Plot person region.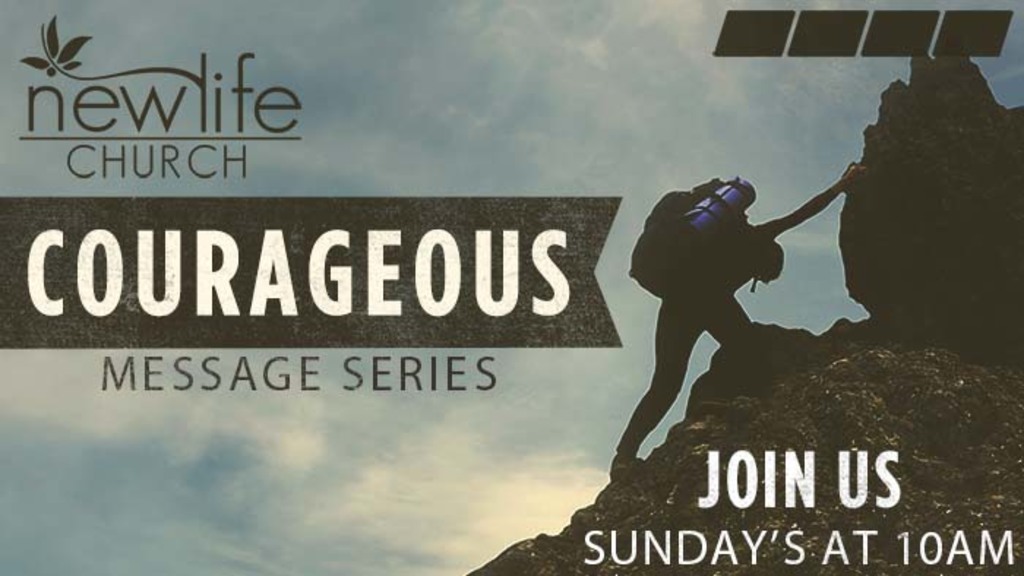
Plotted at [x1=611, y1=159, x2=865, y2=482].
